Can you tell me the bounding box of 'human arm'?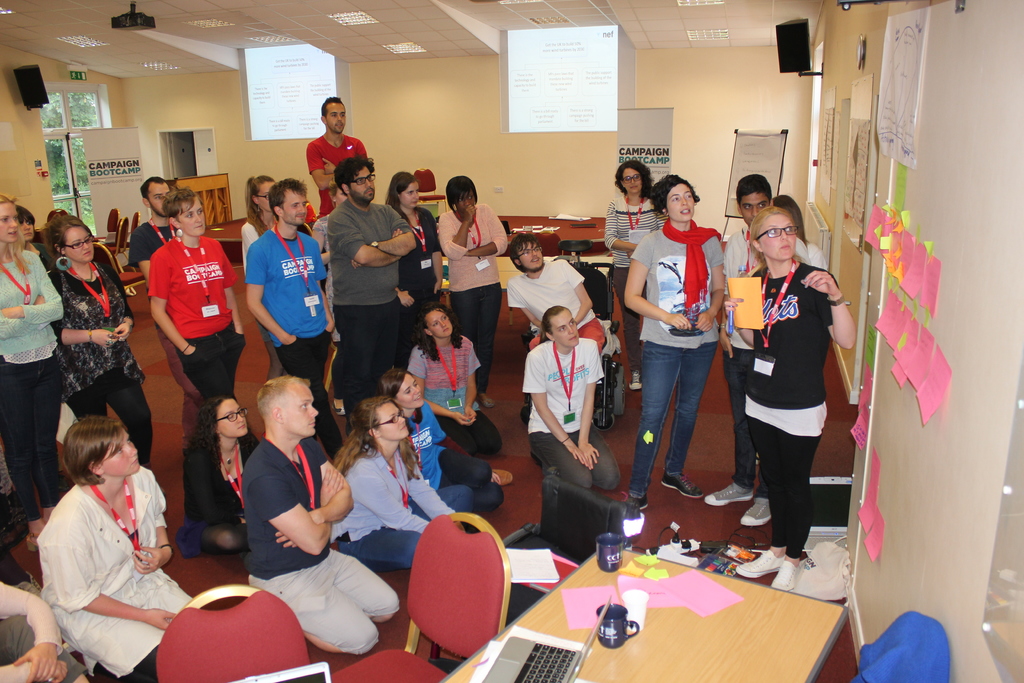
46 536 176 632.
